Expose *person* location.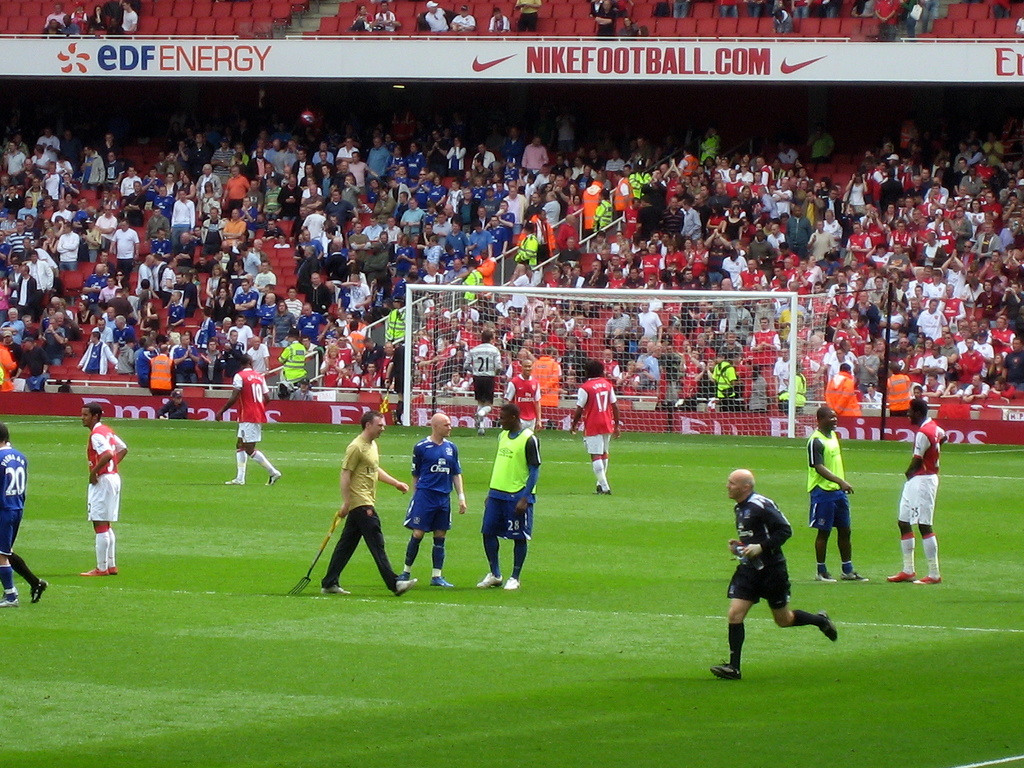
Exposed at (483, 410, 541, 589).
